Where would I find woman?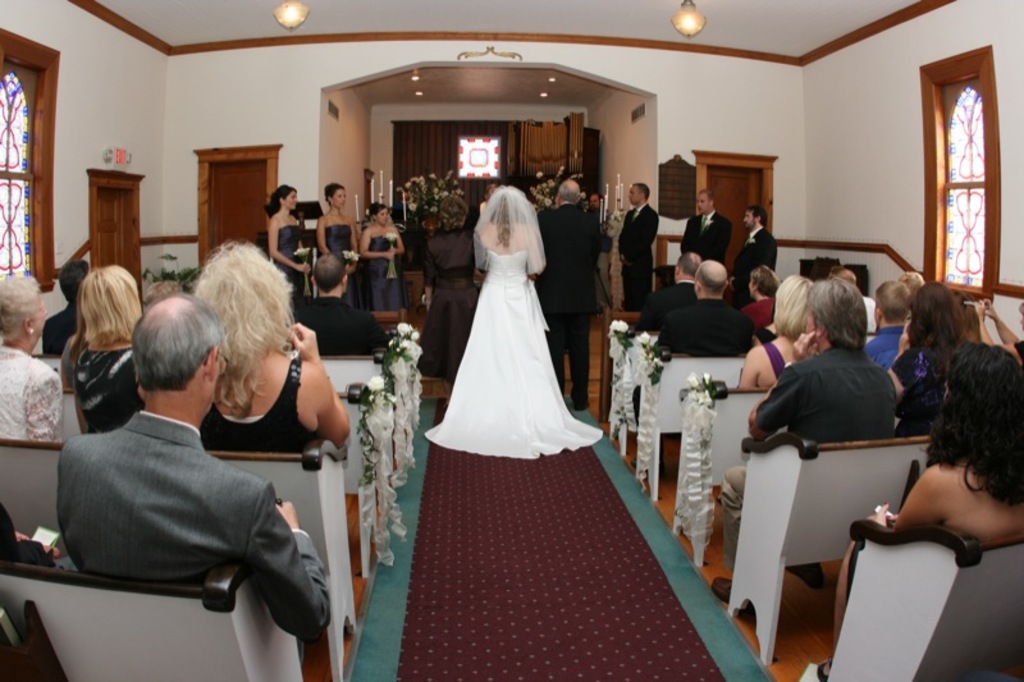
At (x1=358, y1=202, x2=399, y2=312).
